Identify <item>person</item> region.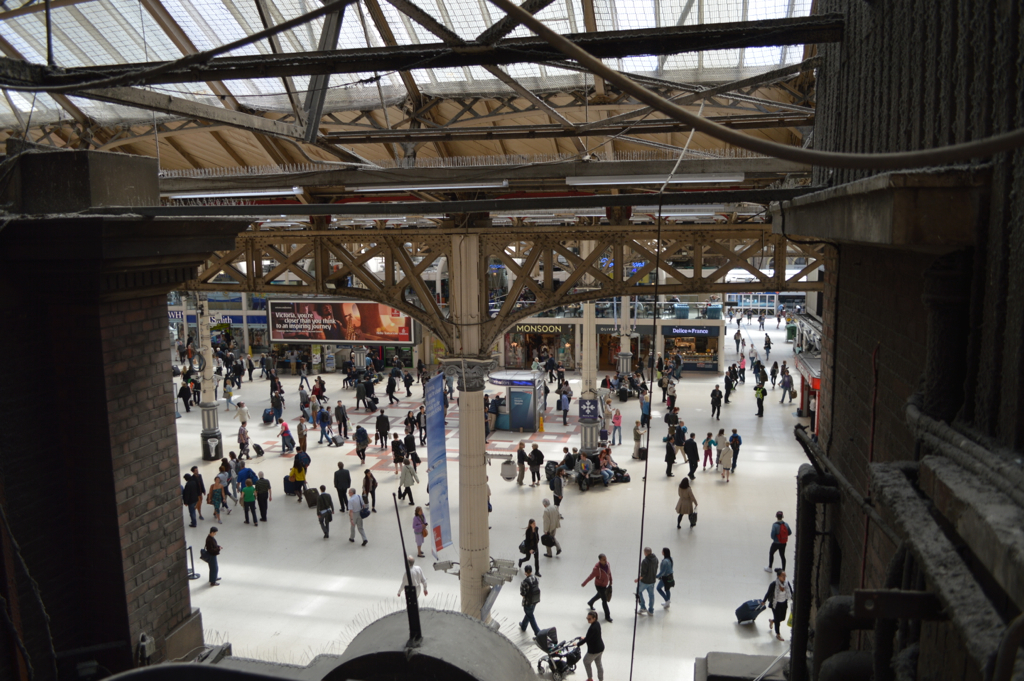
Region: region(237, 418, 252, 457).
